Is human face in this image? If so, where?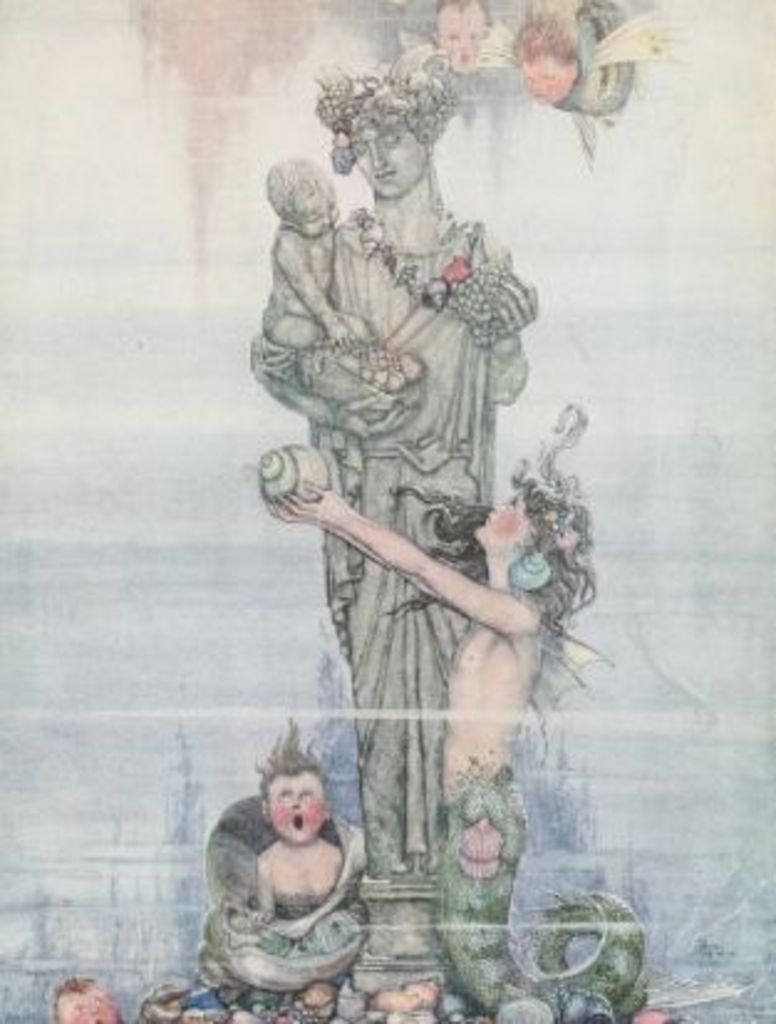
Yes, at select_region(350, 119, 431, 198).
